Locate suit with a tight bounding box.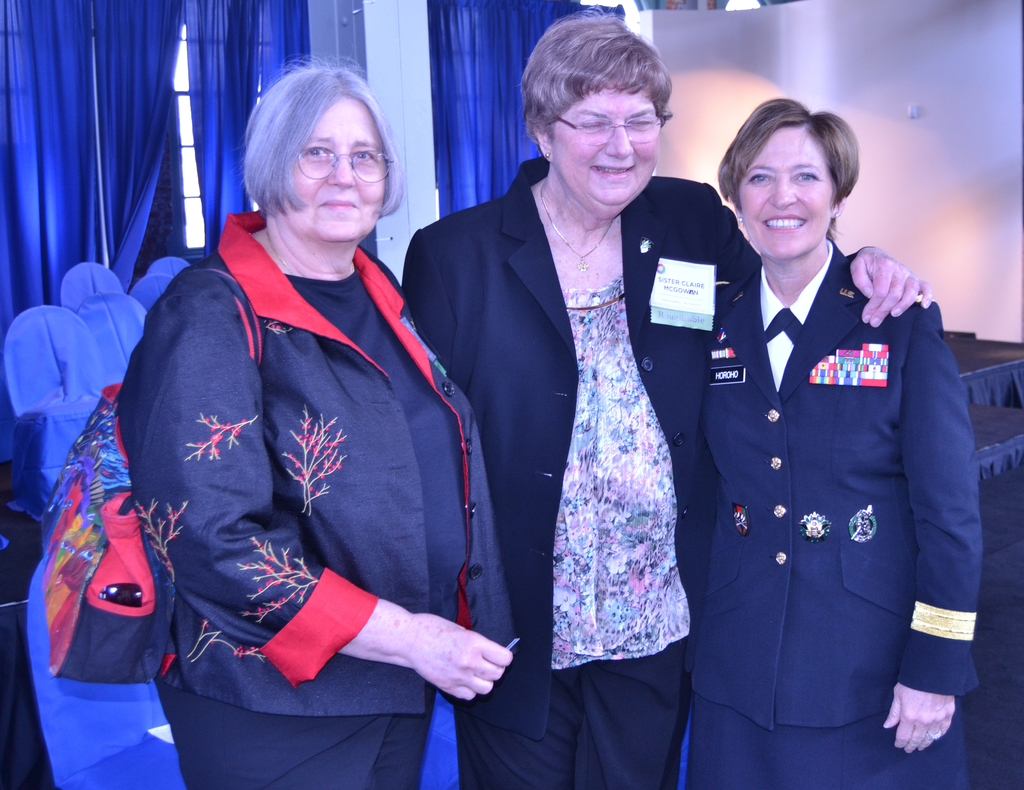
685, 233, 981, 789.
